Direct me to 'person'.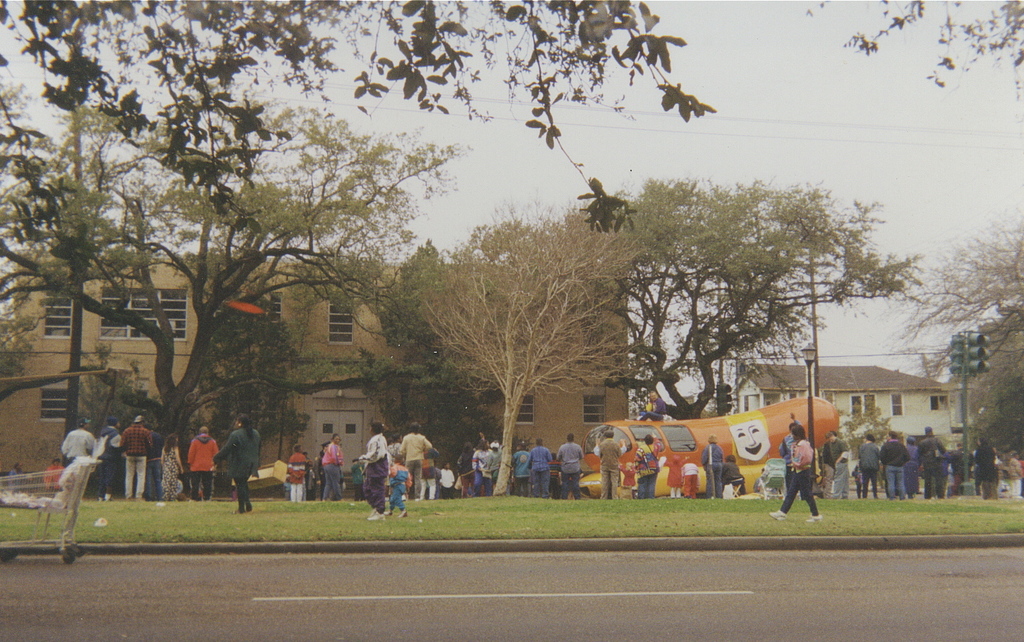
Direction: 701:431:719:498.
